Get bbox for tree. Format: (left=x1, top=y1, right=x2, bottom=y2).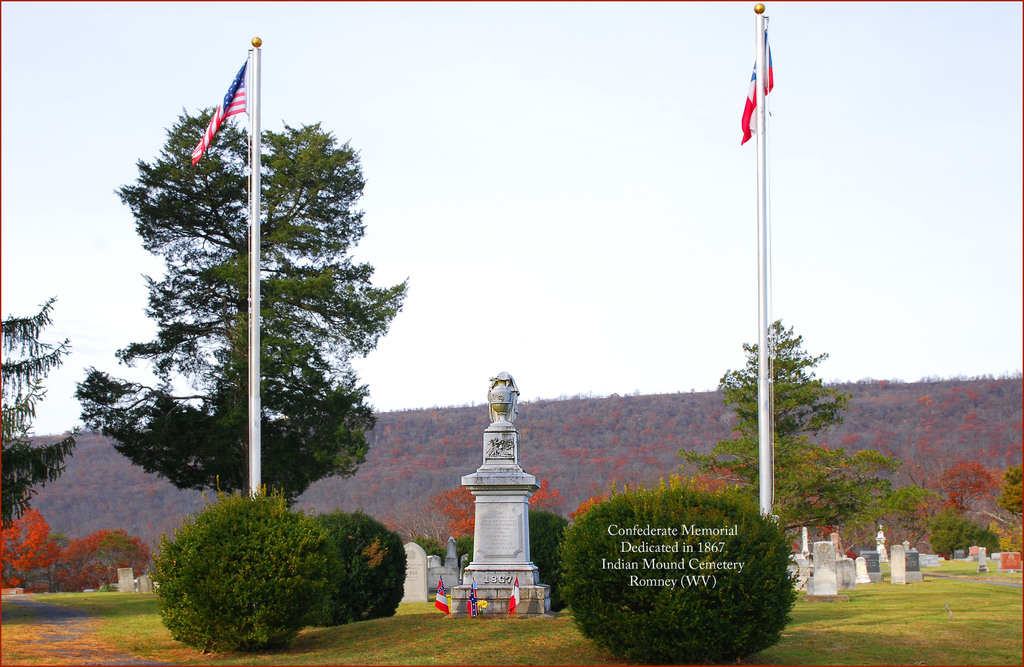
(left=379, top=485, right=479, bottom=539).
